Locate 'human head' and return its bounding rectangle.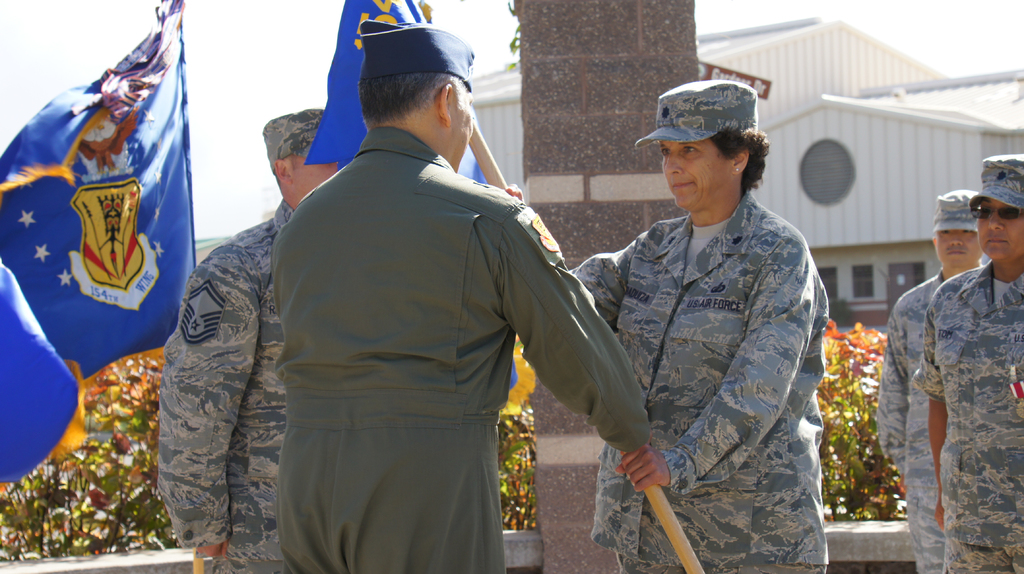
BBox(270, 122, 358, 207).
